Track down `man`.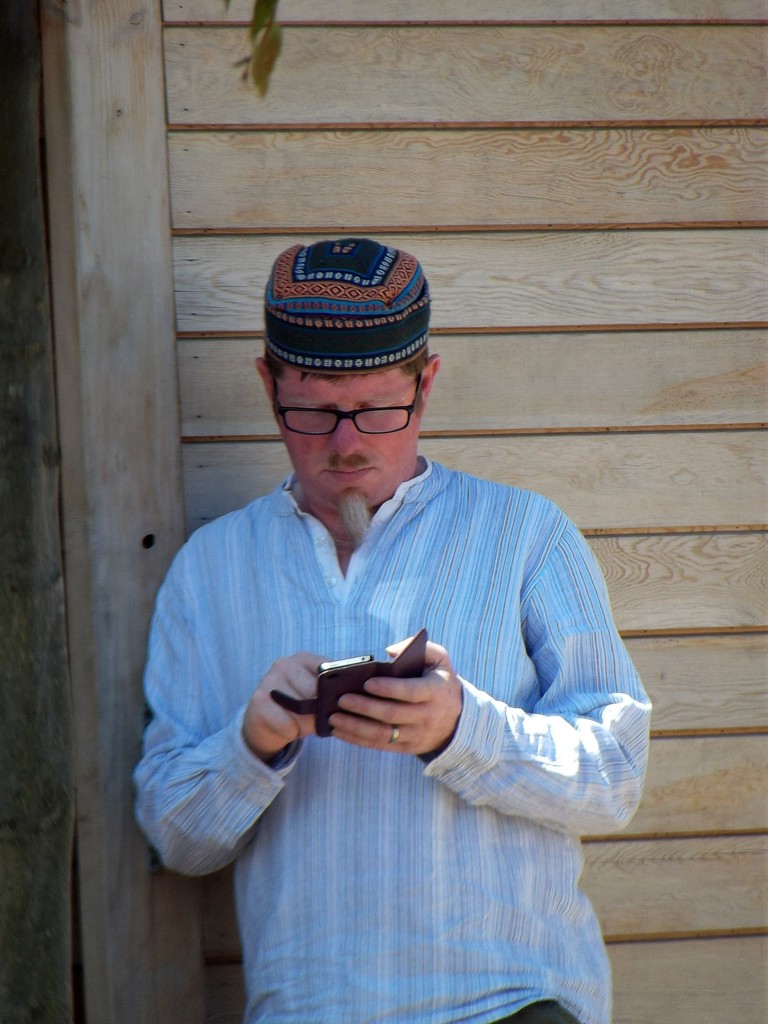
Tracked to pyautogui.locateOnScreen(116, 239, 653, 995).
